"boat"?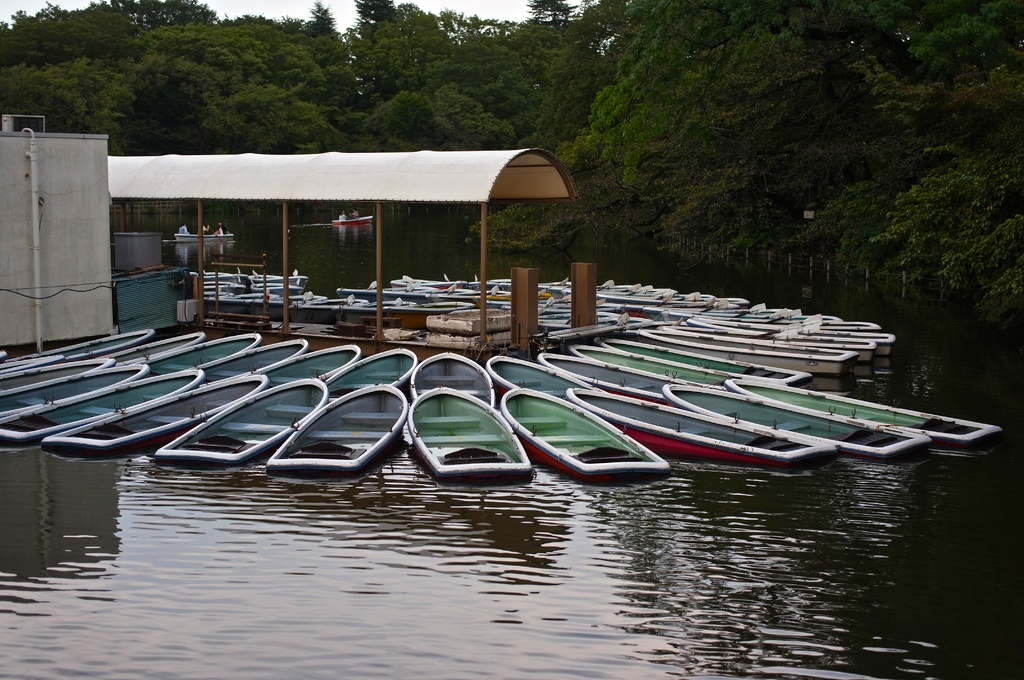
locate(496, 386, 681, 473)
